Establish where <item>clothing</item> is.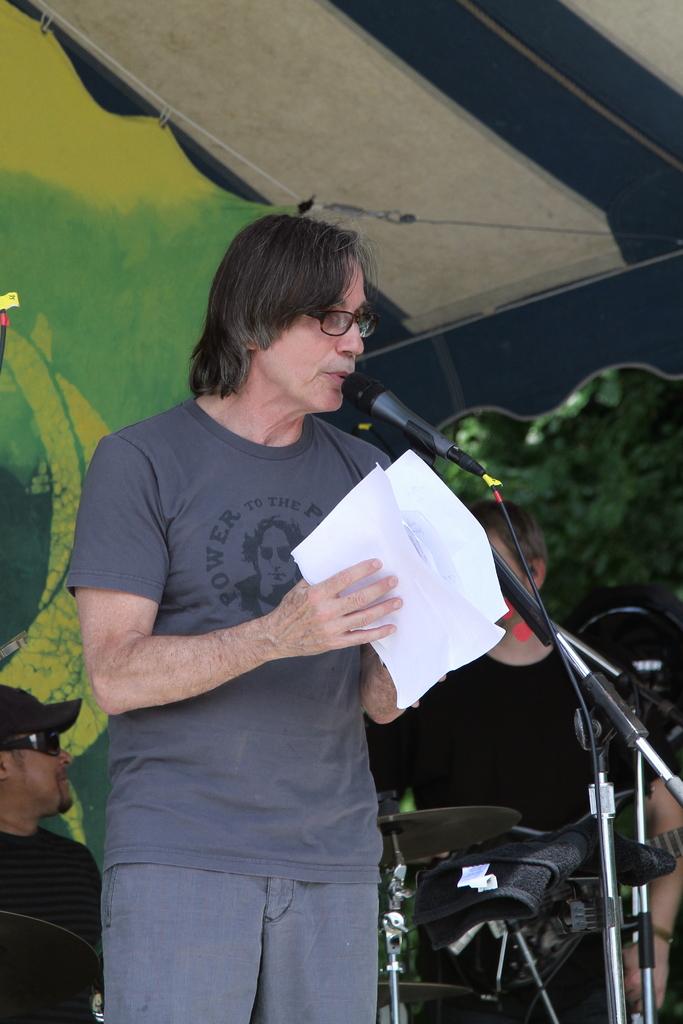
Established at 0, 822, 103, 1023.
